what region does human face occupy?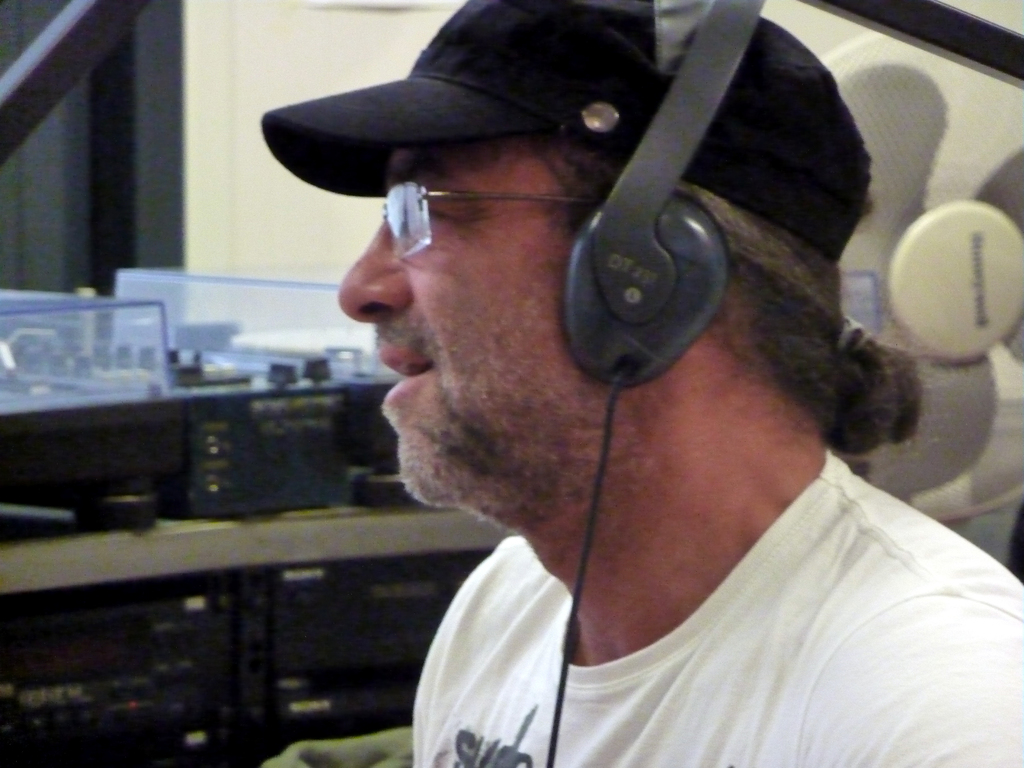
pyautogui.locateOnScreen(337, 143, 585, 536).
